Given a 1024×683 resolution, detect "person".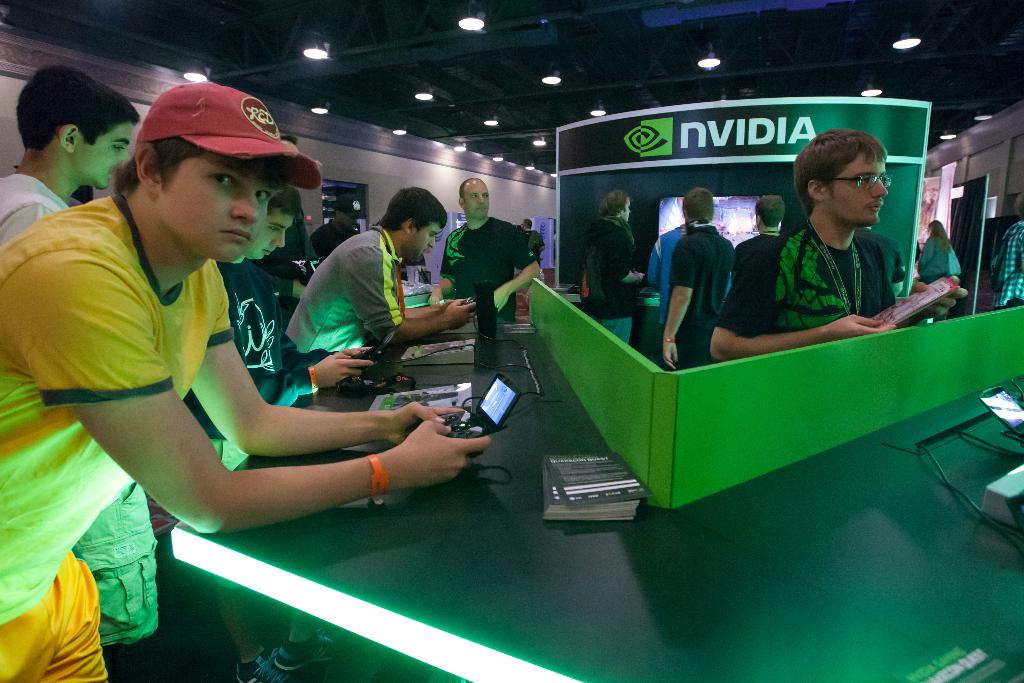
detection(188, 184, 363, 434).
